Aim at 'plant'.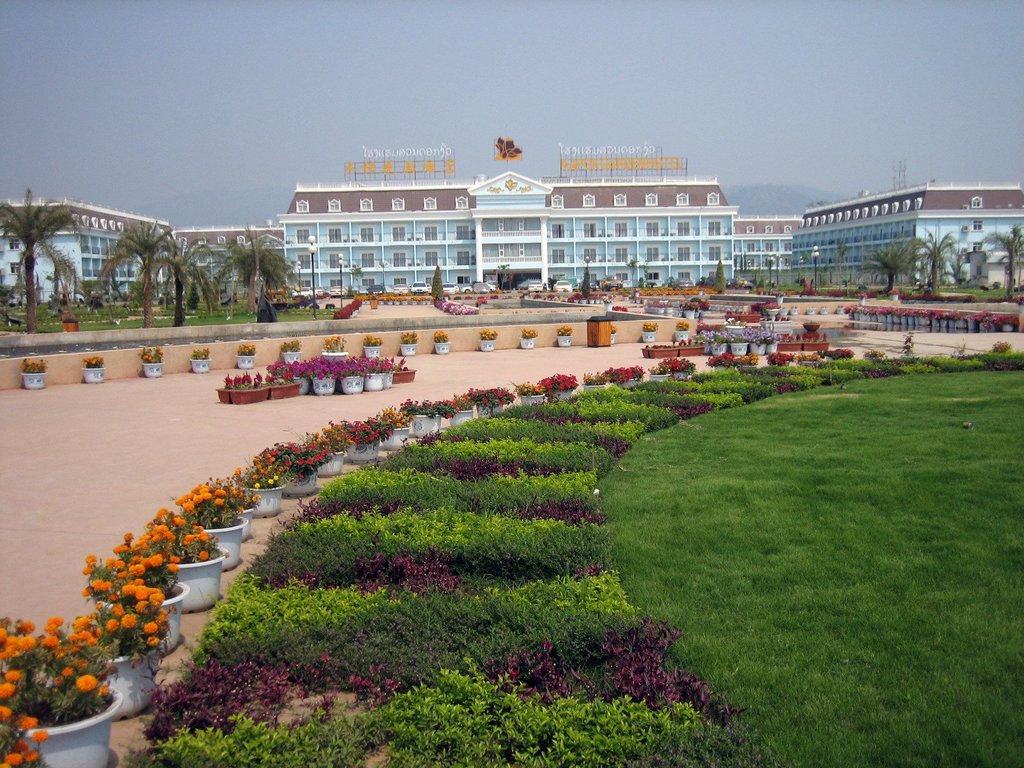
Aimed at {"left": 207, "top": 475, "right": 258, "bottom": 511}.
